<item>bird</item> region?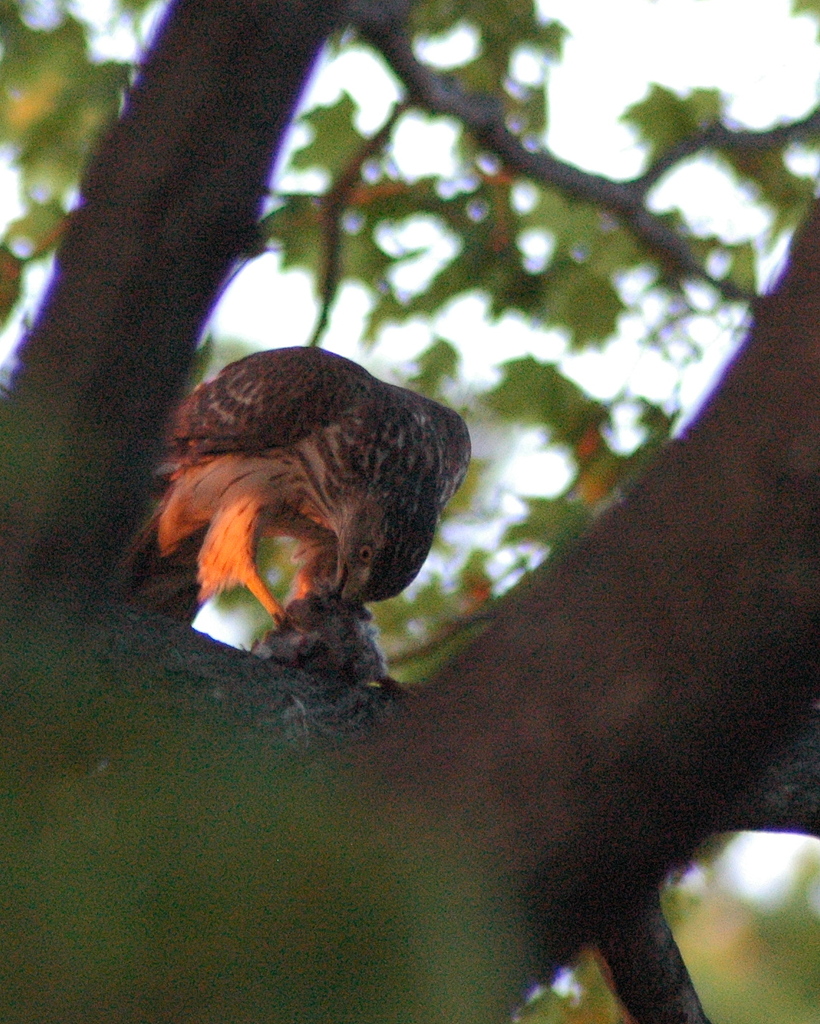
[x1=143, y1=348, x2=477, y2=676]
